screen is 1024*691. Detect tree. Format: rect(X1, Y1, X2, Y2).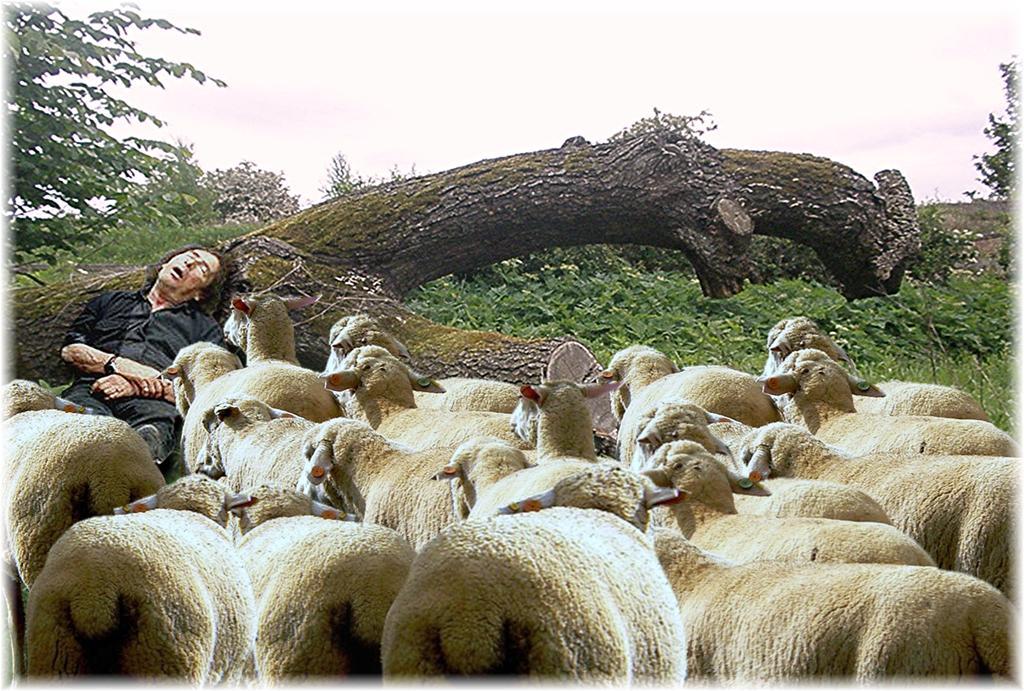
rect(3, 99, 918, 398).
